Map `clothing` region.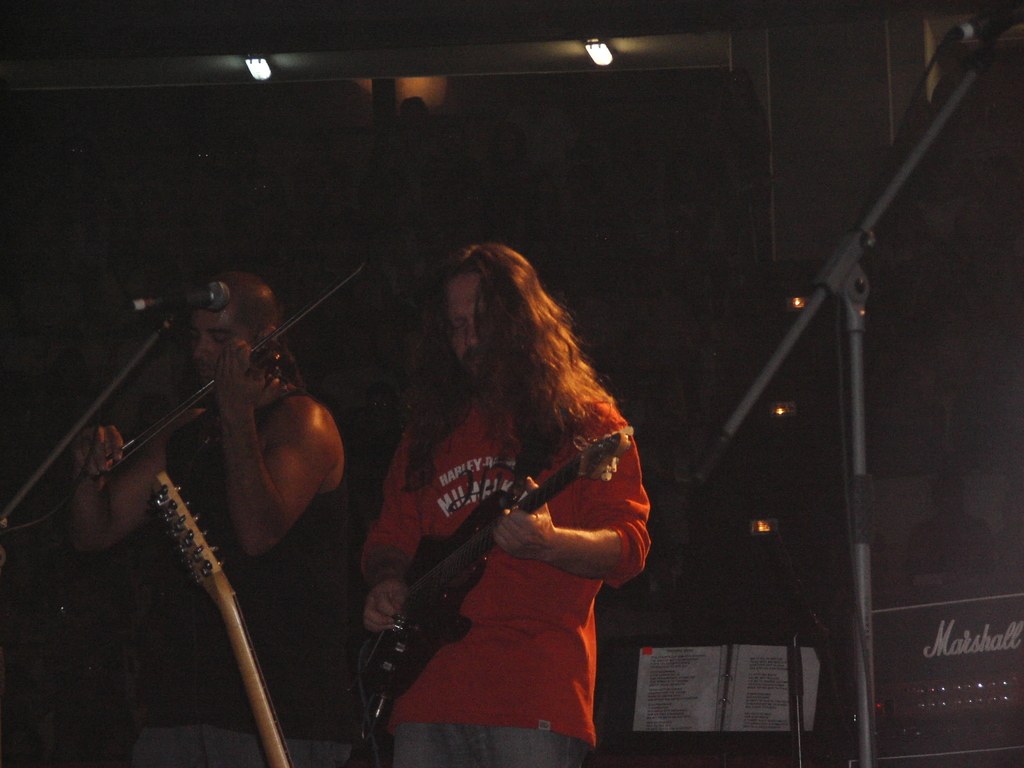
Mapped to (136,394,351,767).
